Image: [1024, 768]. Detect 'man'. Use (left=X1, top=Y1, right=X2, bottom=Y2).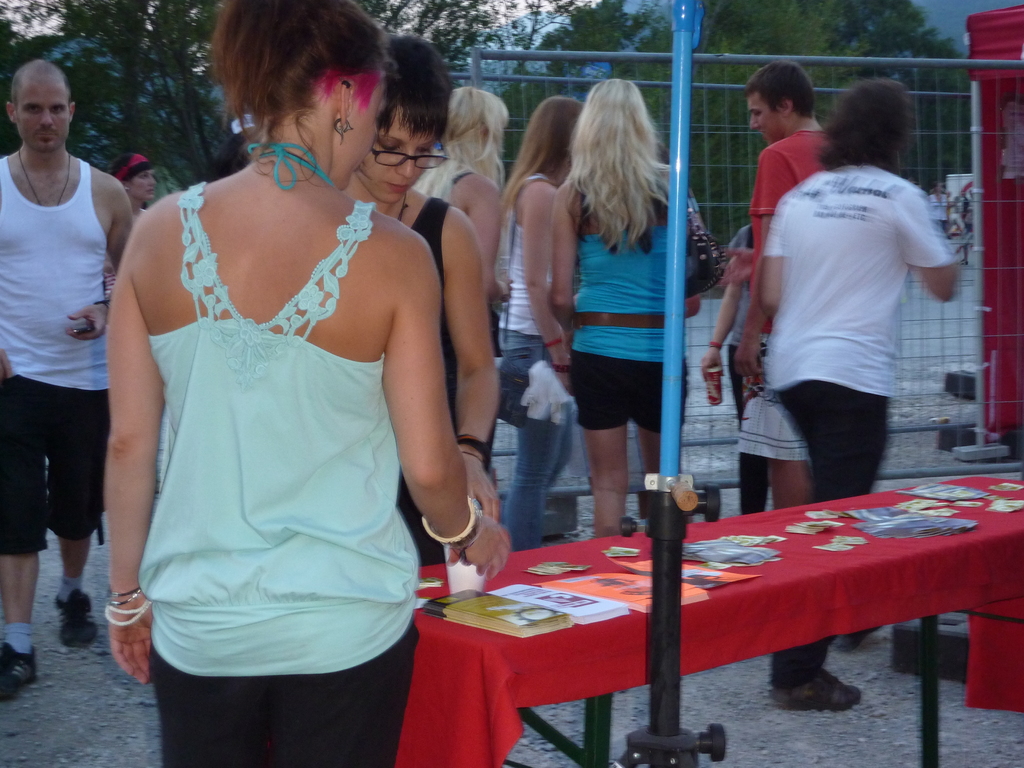
(left=741, top=118, right=967, bottom=502).
